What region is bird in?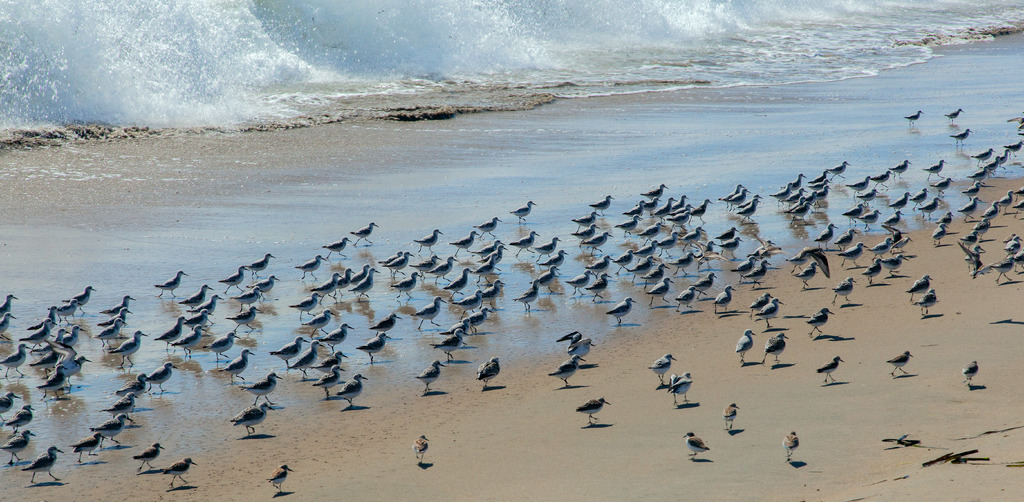
region(796, 197, 811, 215).
